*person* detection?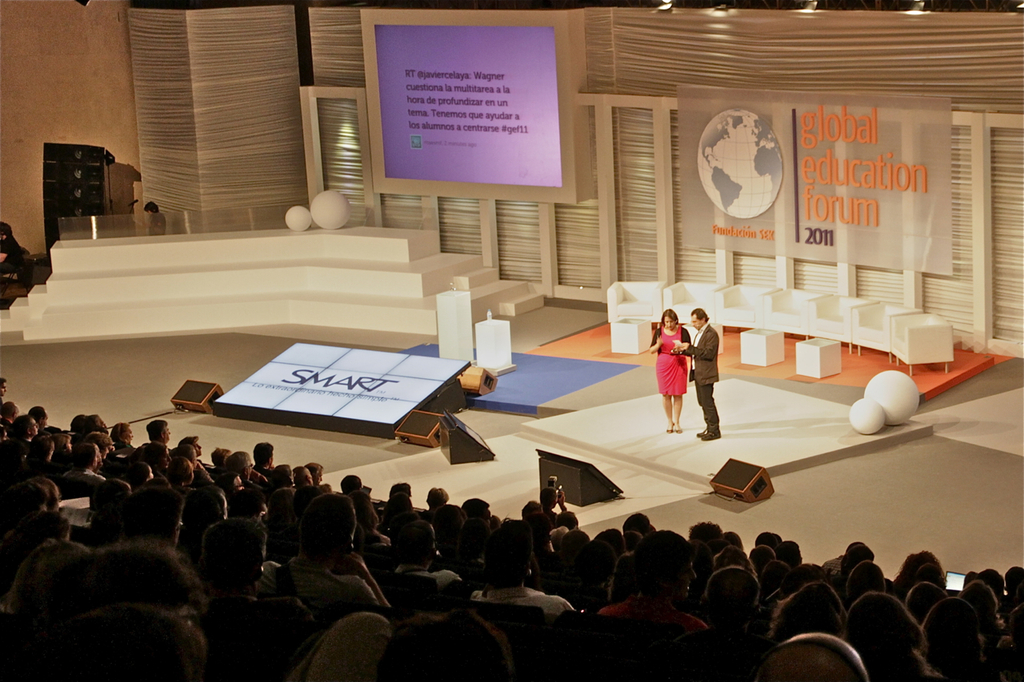
BBox(0, 217, 26, 285)
